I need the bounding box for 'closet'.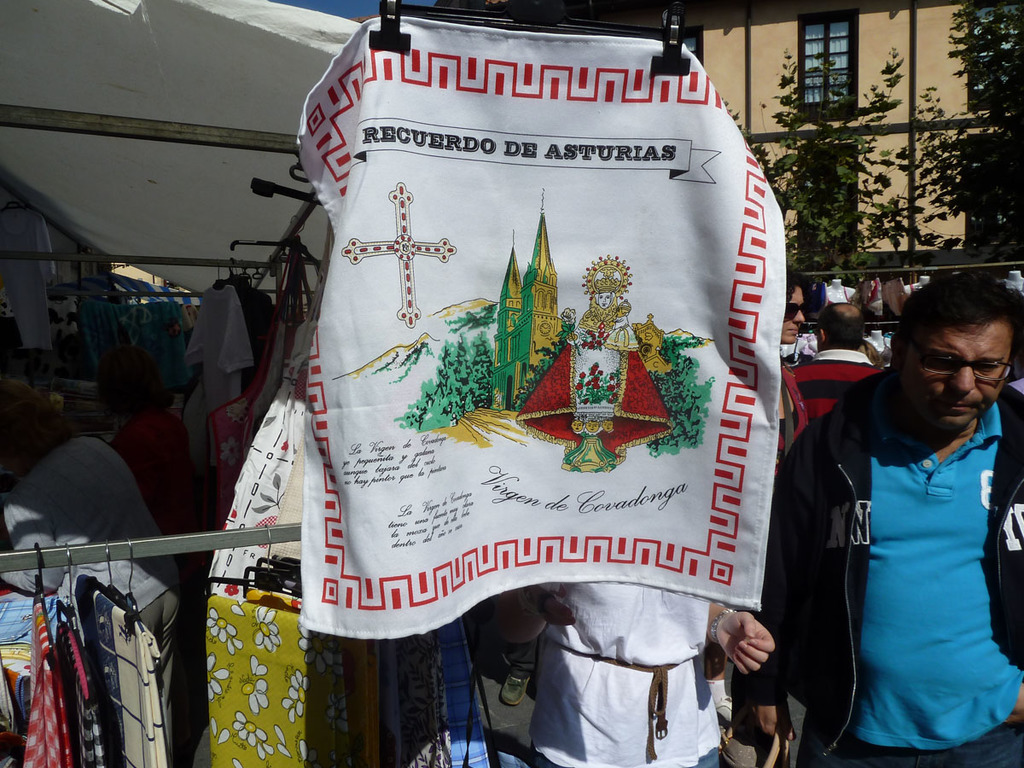
Here it is: x1=0 y1=0 x2=788 y2=767.
